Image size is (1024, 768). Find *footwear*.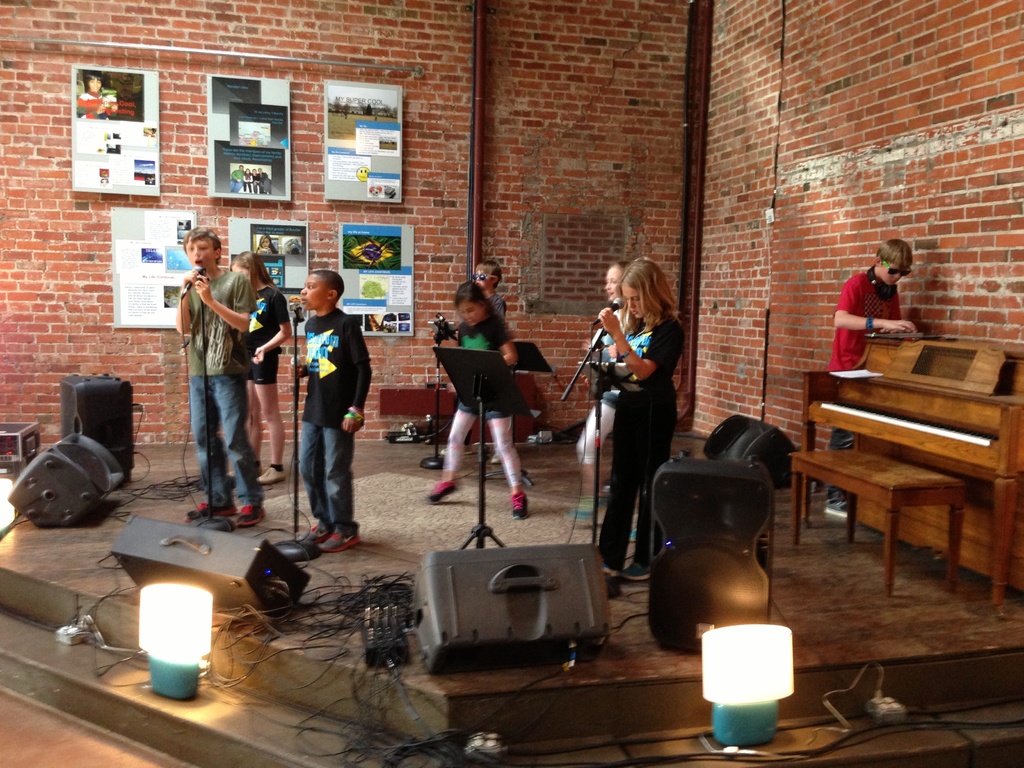
l=321, t=532, r=362, b=554.
